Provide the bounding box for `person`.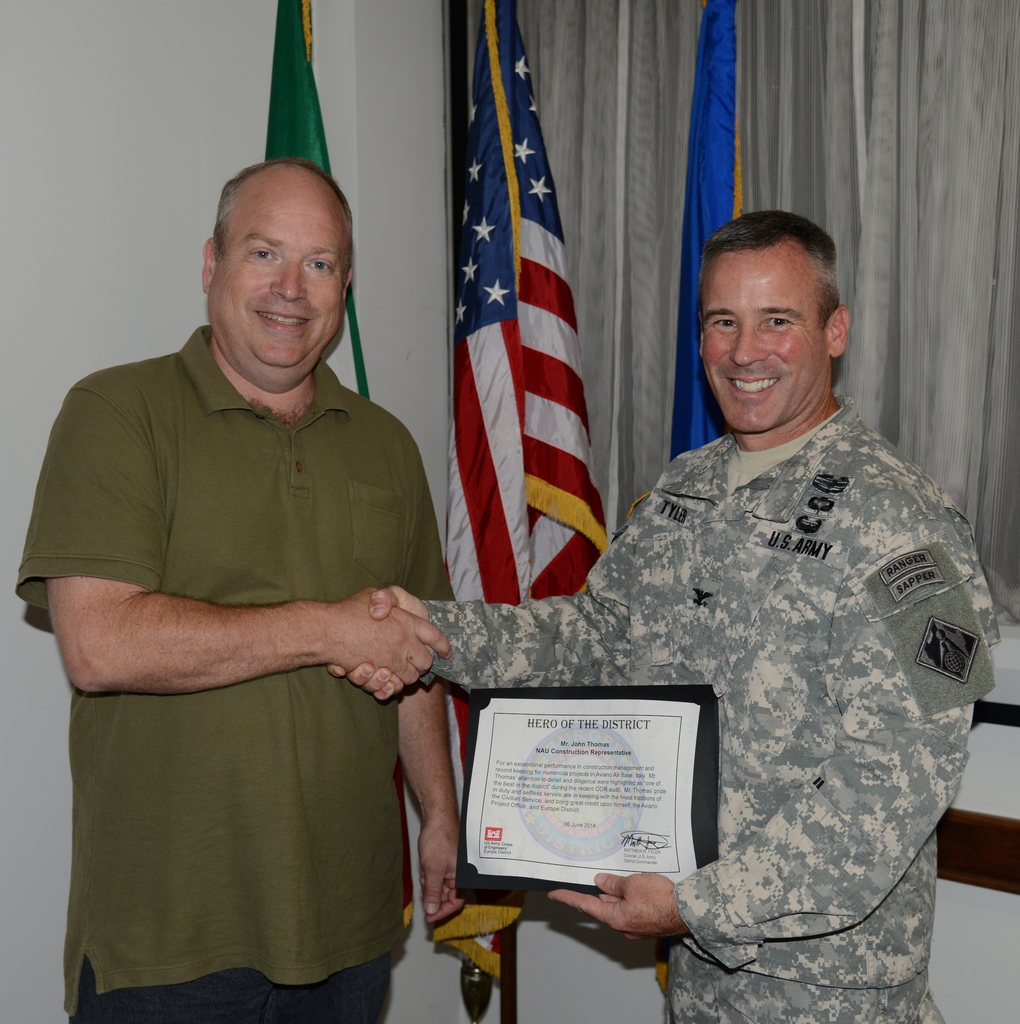
12 156 471 1023.
